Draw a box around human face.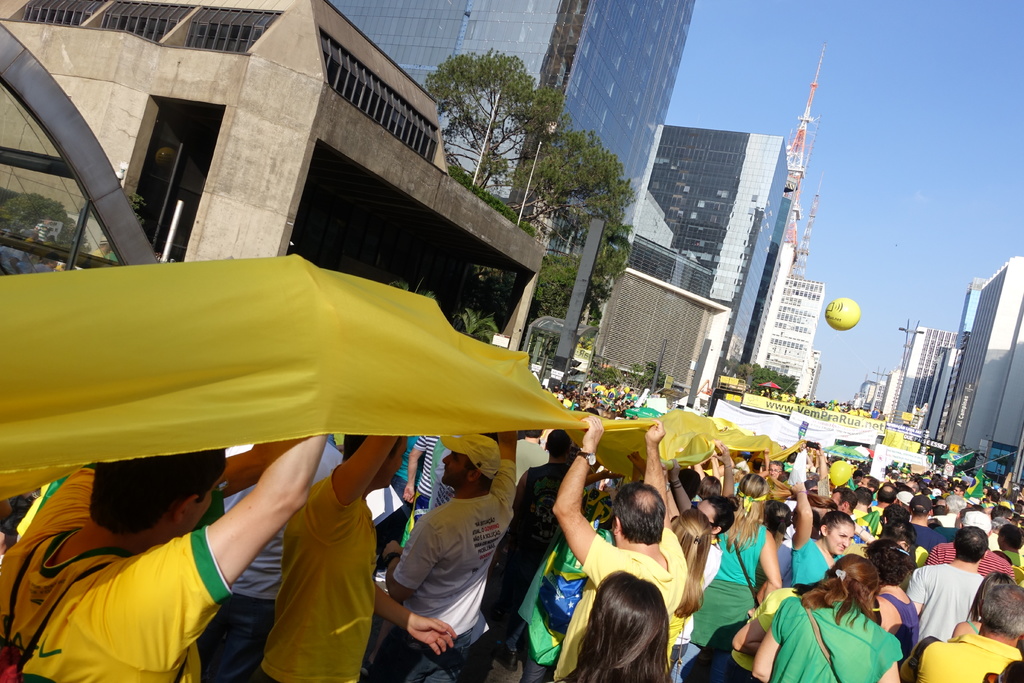
[x1=828, y1=524, x2=854, y2=554].
